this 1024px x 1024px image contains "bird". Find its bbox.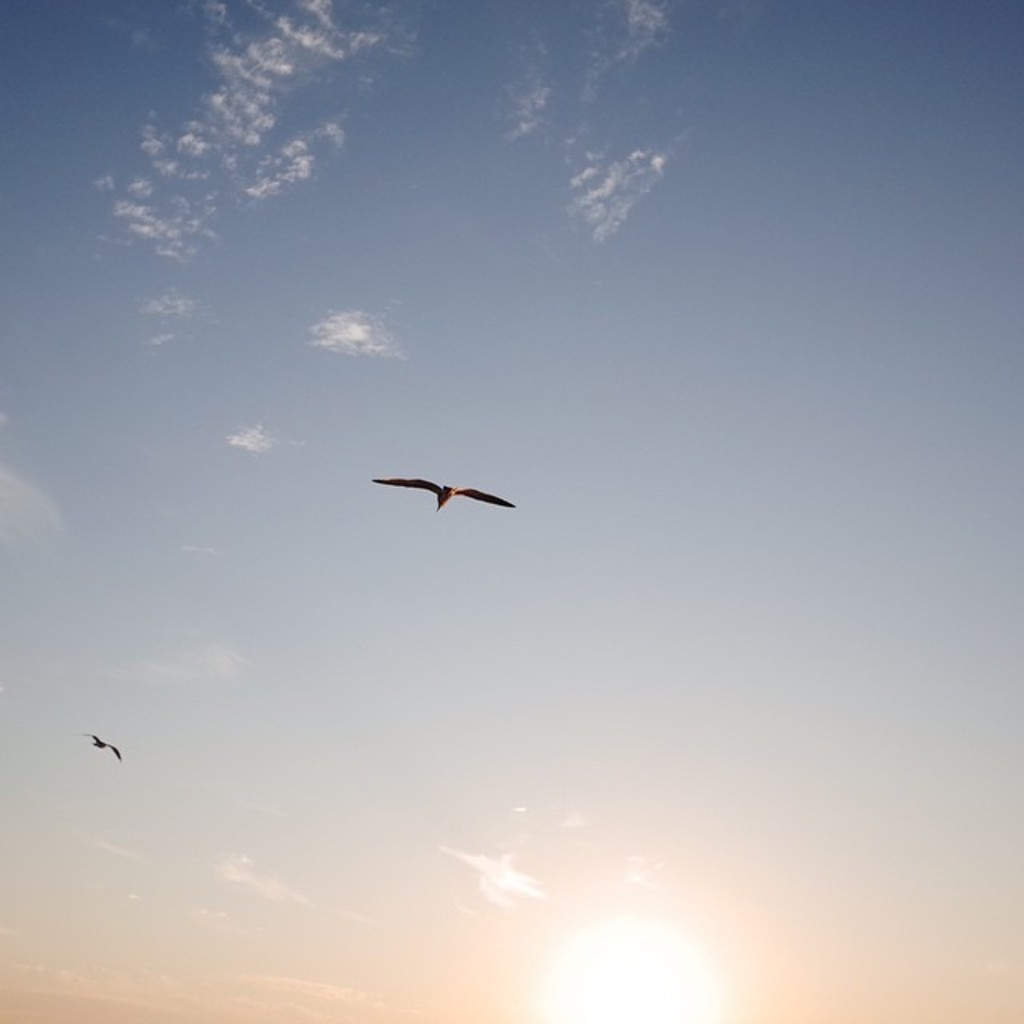
{"x1": 78, "y1": 730, "x2": 123, "y2": 765}.
